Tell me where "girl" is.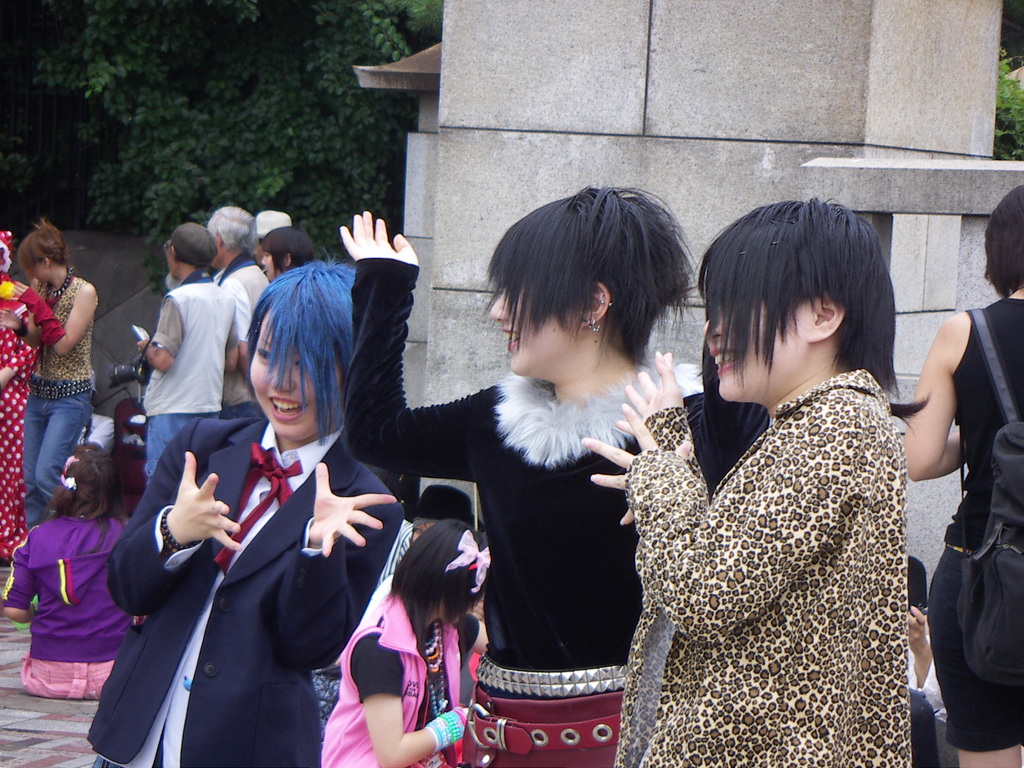
"girl" is at l=338, t=186, r=709, b=767.
